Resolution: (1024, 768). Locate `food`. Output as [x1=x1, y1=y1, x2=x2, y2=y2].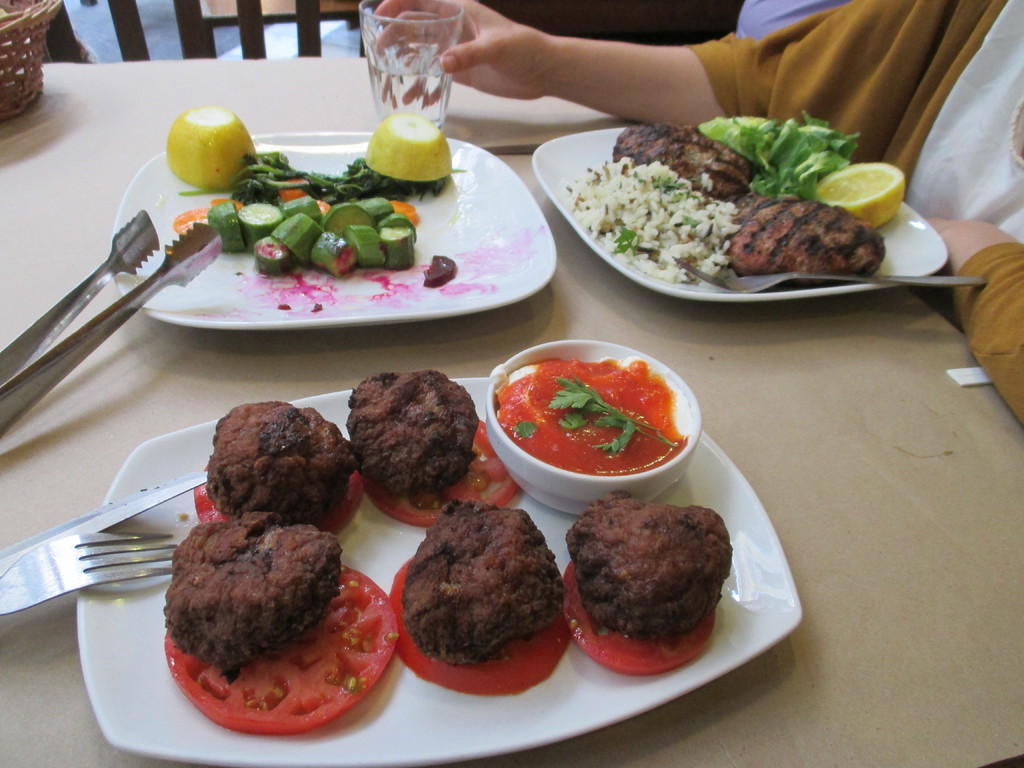
[x1=488, y1=352, x2=696, y2=477].
